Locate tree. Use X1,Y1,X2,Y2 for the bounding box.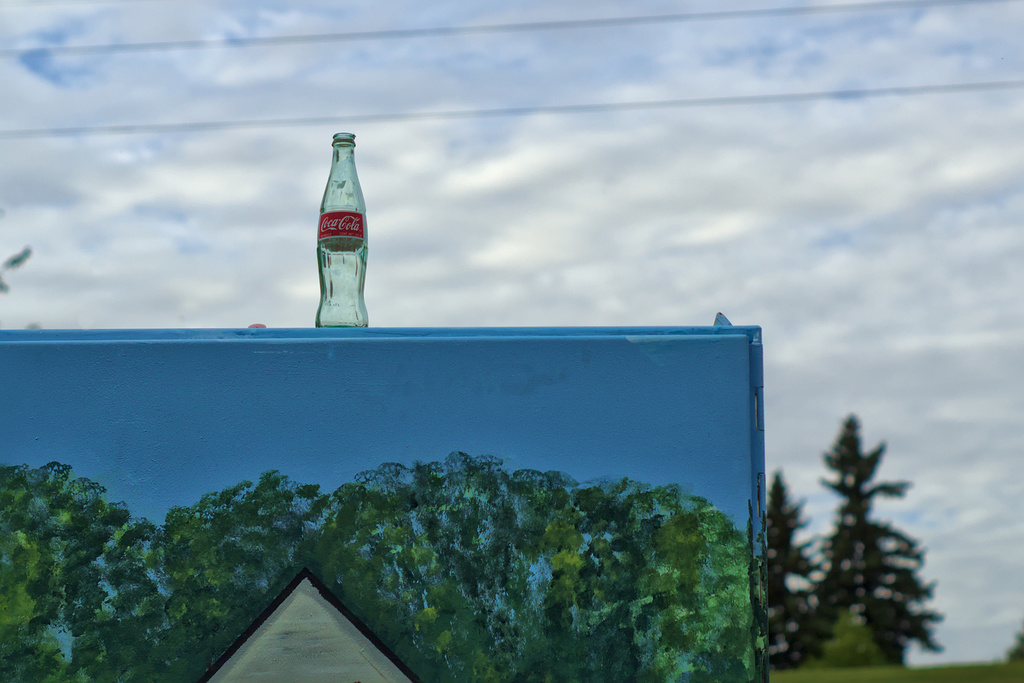
774,385,957,674.
